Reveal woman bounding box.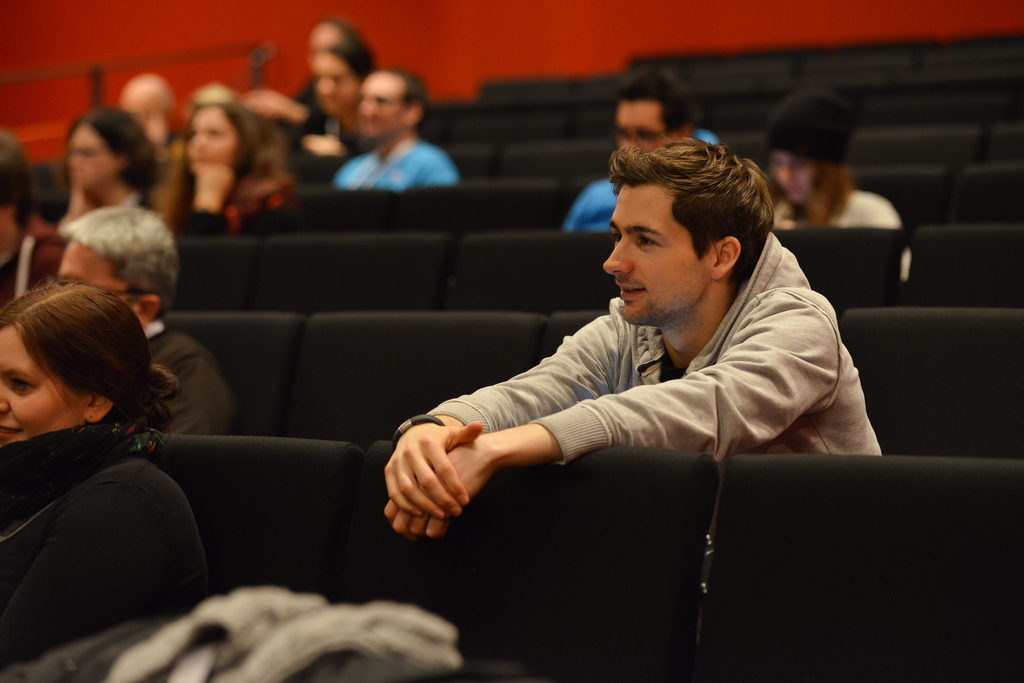
Revealed: bbox=(137, 91, 293, 254).
